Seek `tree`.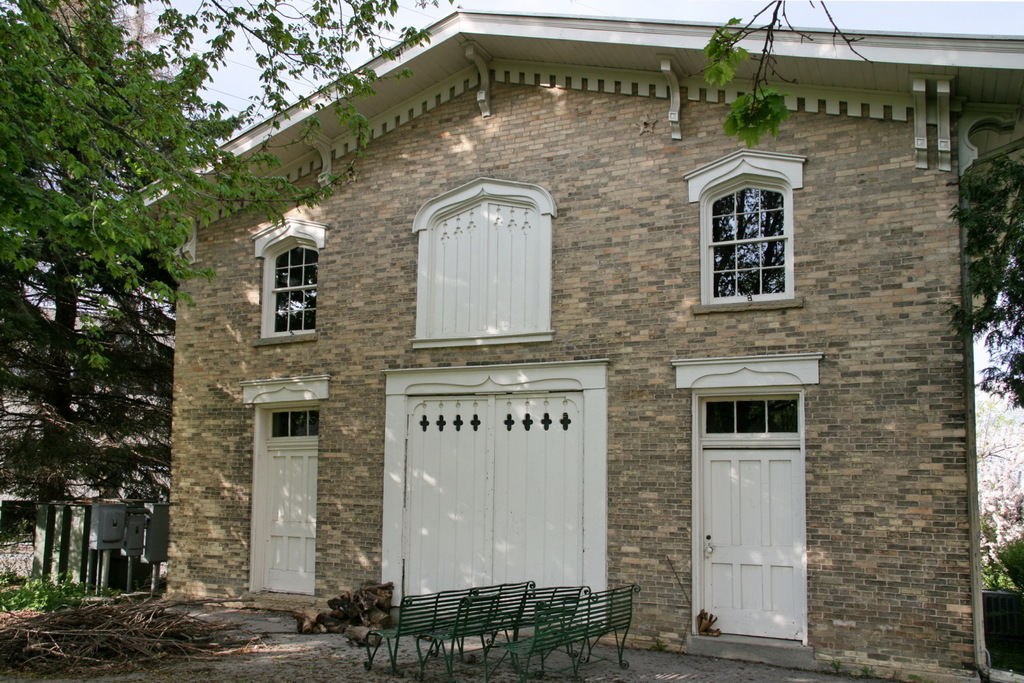
x1=941, y1=149, x2=1023, y2=408.
